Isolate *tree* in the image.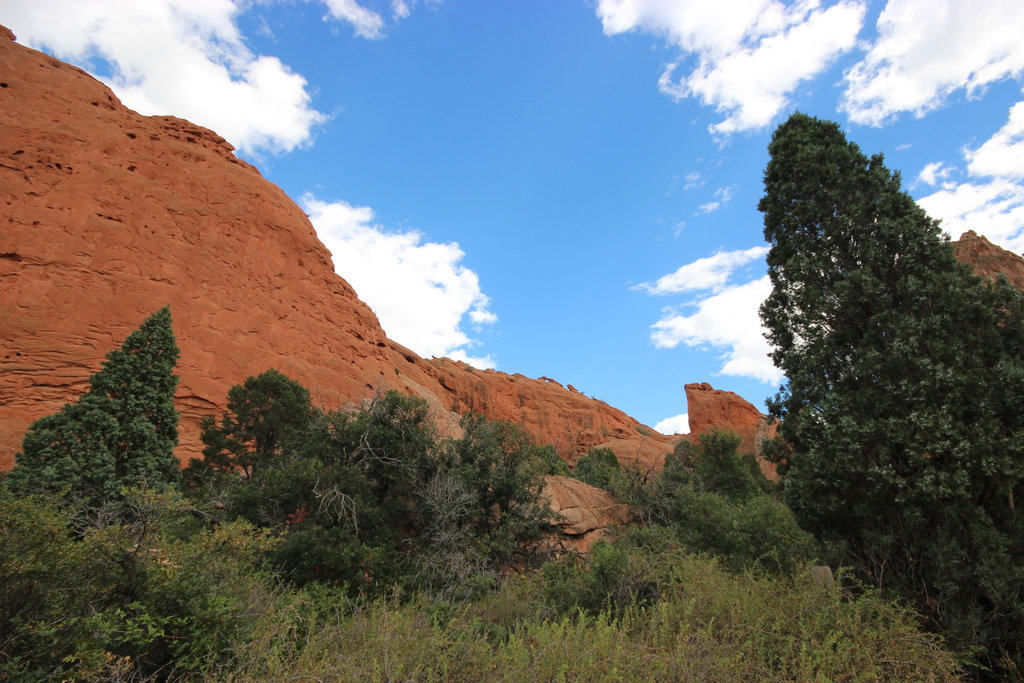
Isolated region: x1=758 y1=101 x2=998 y2=592.
